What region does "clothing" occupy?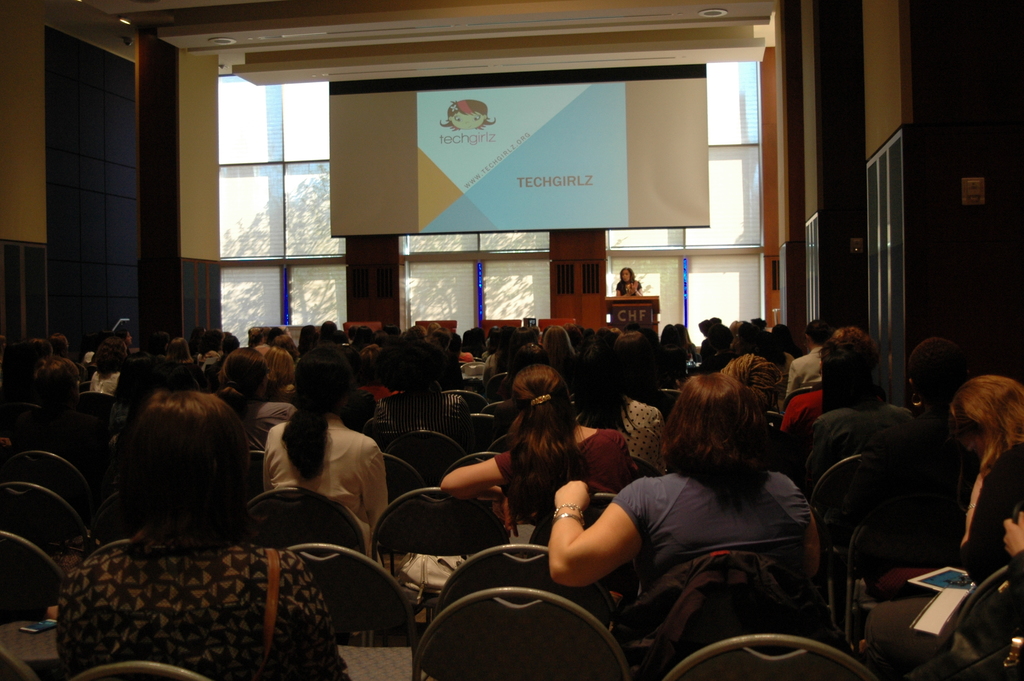
{"left": 44, "top": 482, "right": 332, "bottom": 680}.
